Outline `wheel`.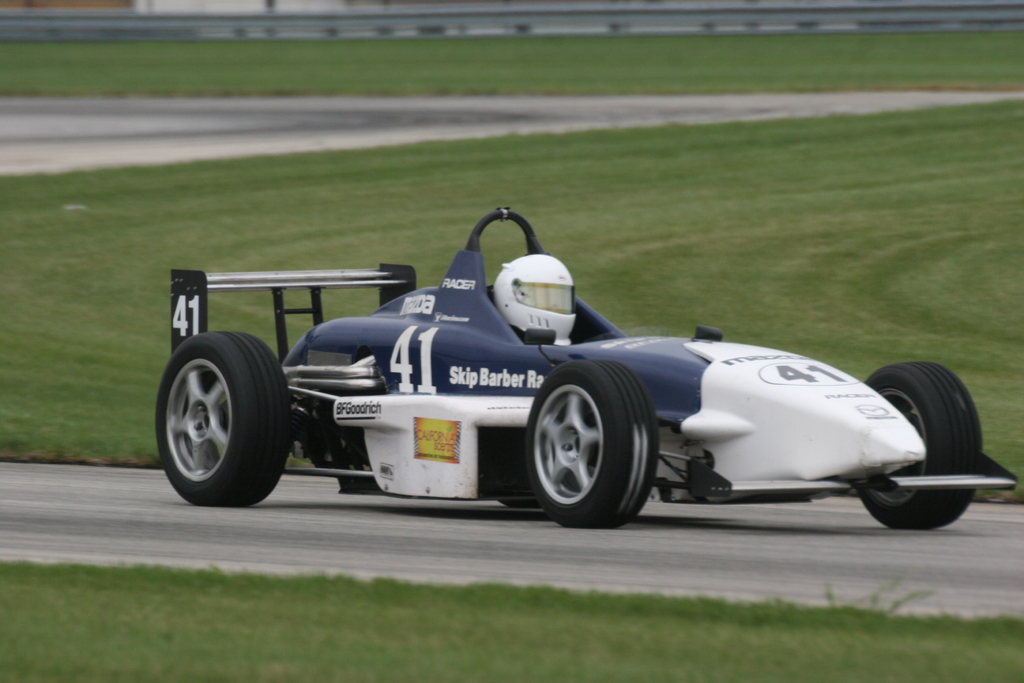
Outline: Rect(525, 361, 653, 524).
